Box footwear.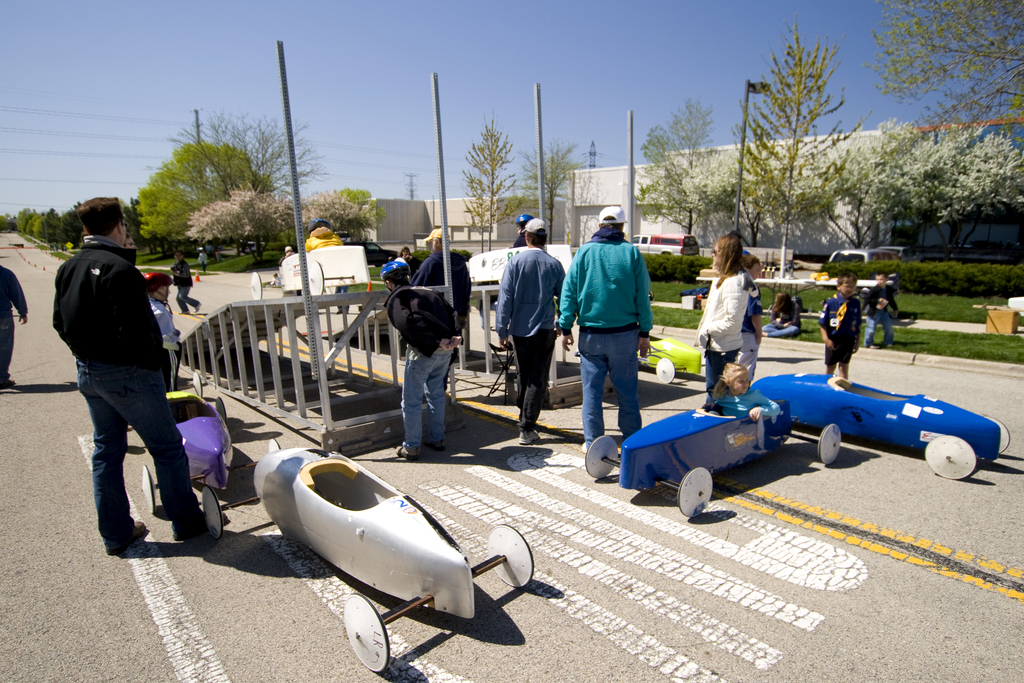
426, 440, 449, 452.
